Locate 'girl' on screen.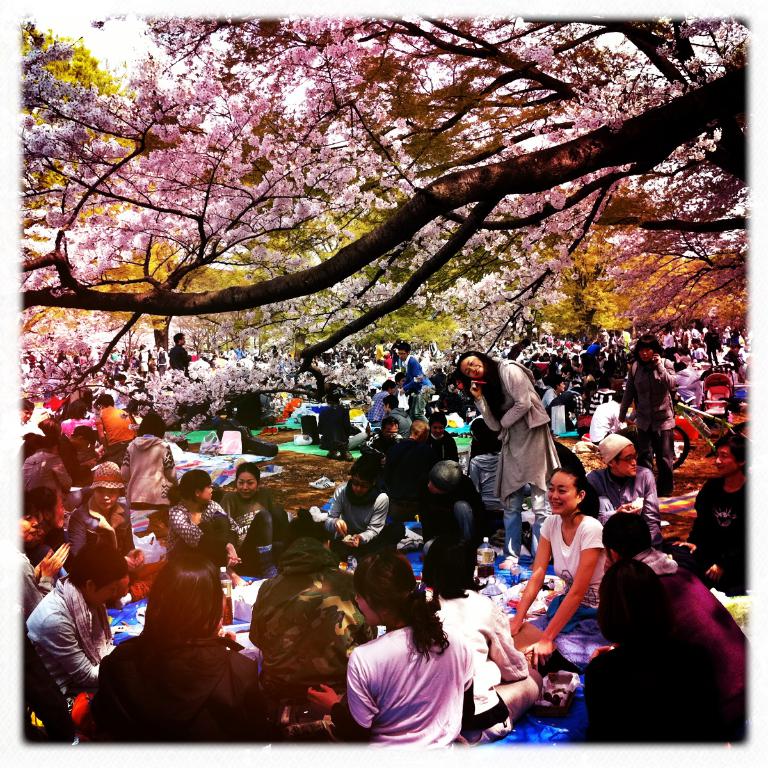
On screen at 456 362 556 493.
